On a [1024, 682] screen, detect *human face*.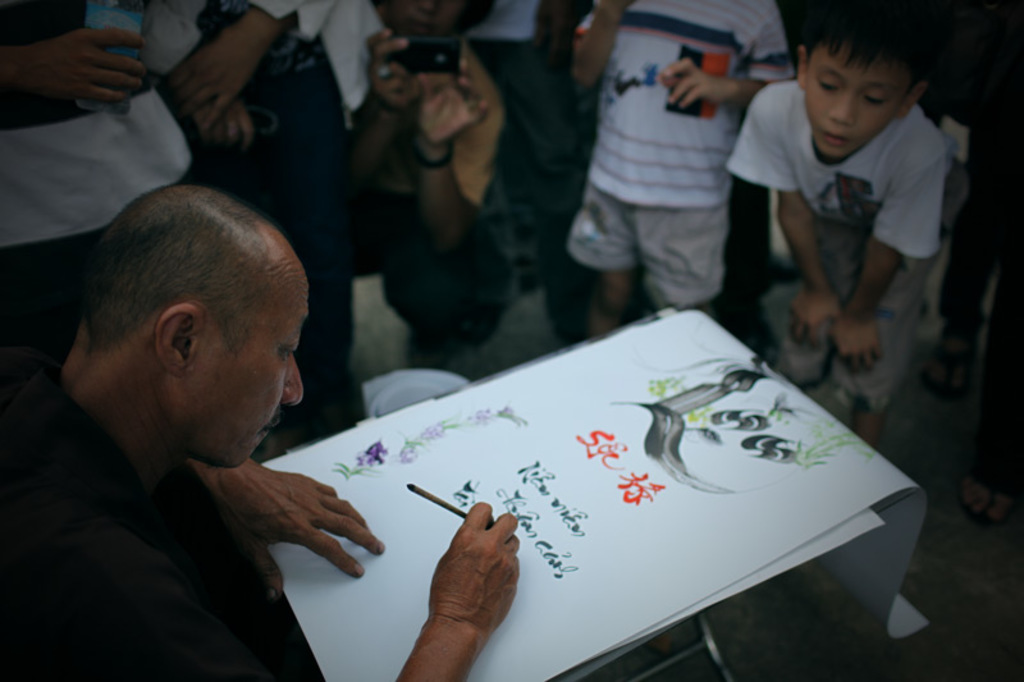
select_region(182, 270, 306, 462).
